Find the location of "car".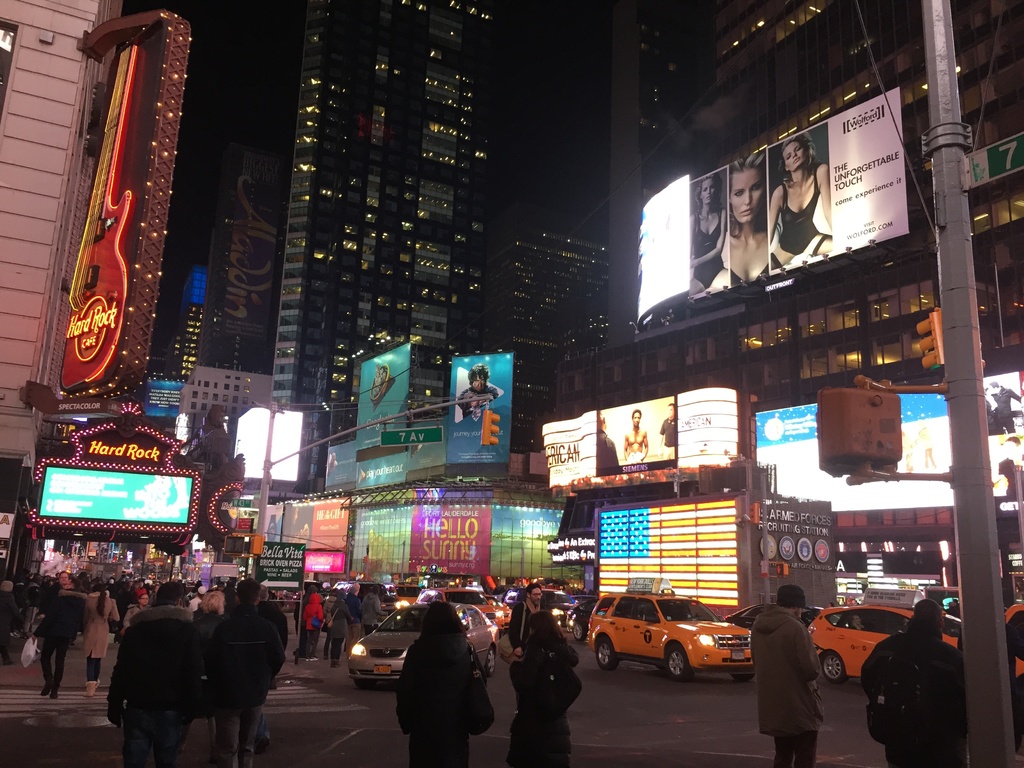
Location: (807, 607, 957, 687).
